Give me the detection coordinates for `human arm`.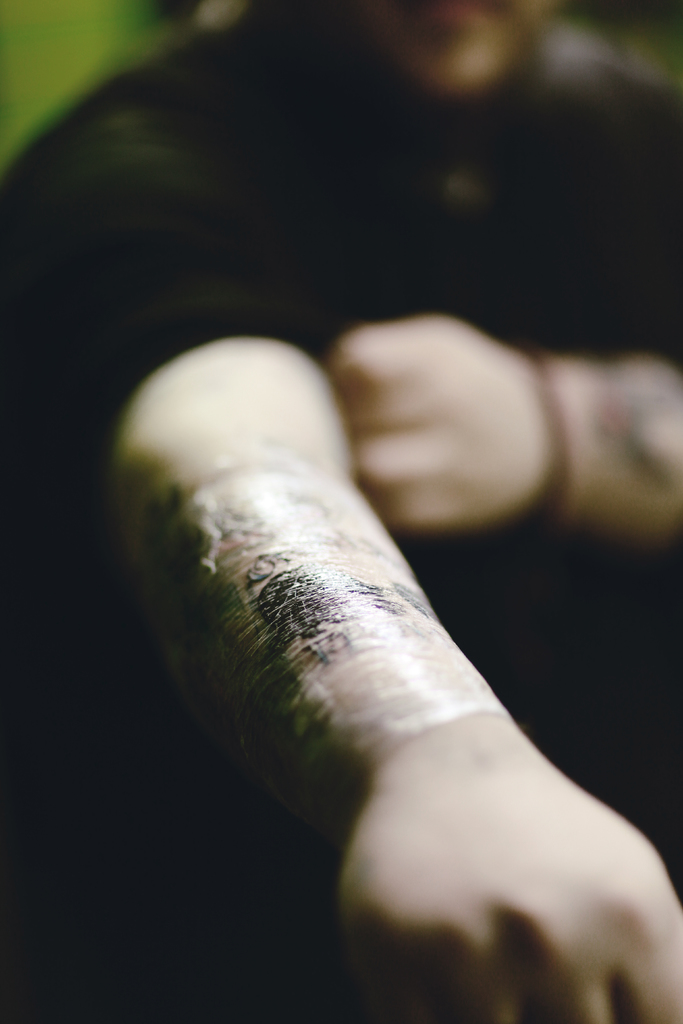
<bbox>334, 303, 676, 552</bbox>.
